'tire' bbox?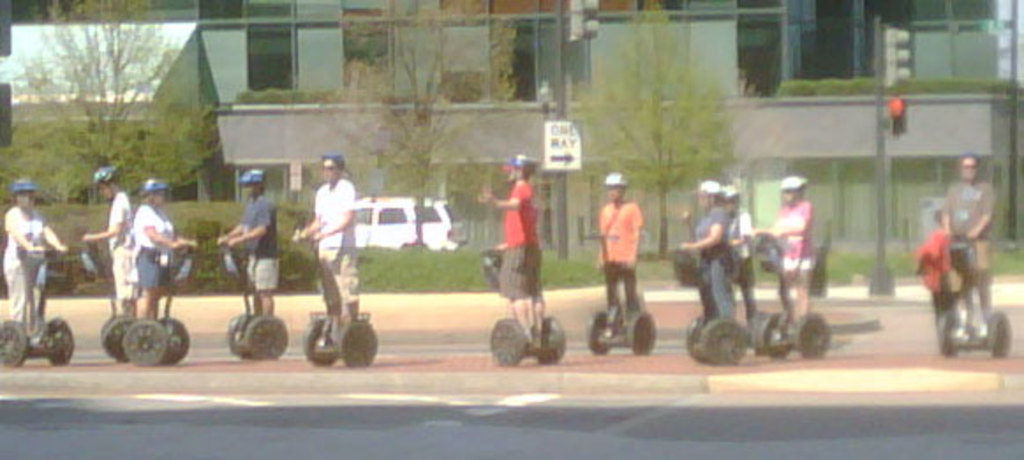
detection(123, 319, 166, 367)
